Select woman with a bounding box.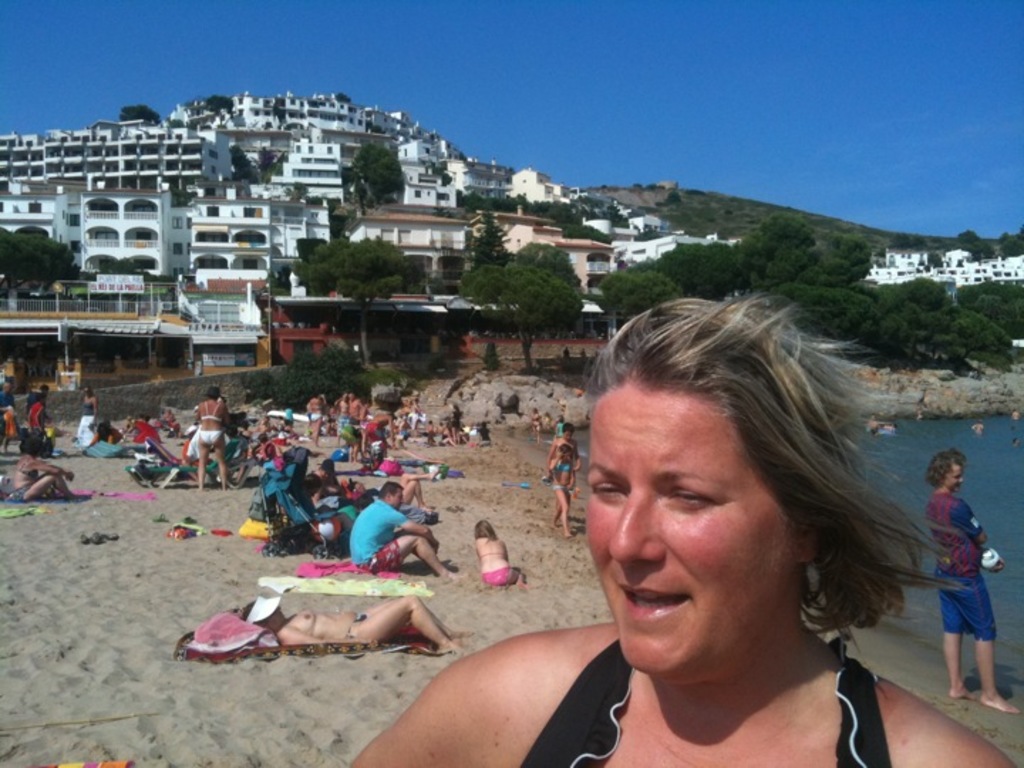
pyautogui.locateOnScreen(434, 287, 966, 767).
